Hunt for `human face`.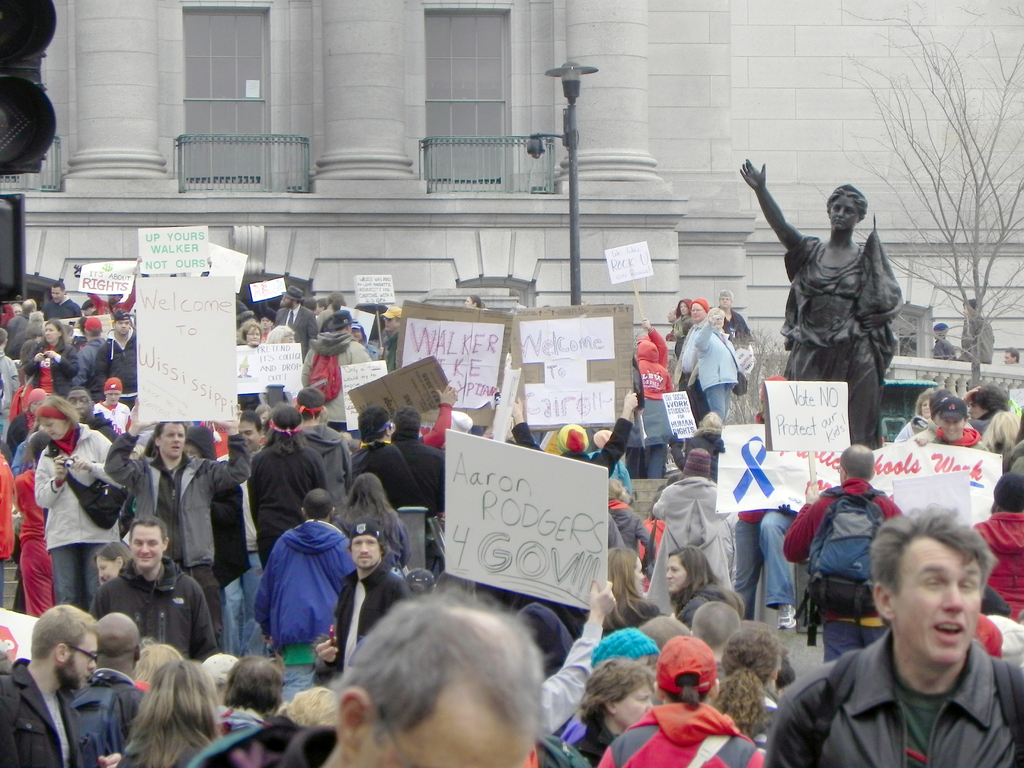
Hunted down at <region>44, 323, 58, 344</region>.
